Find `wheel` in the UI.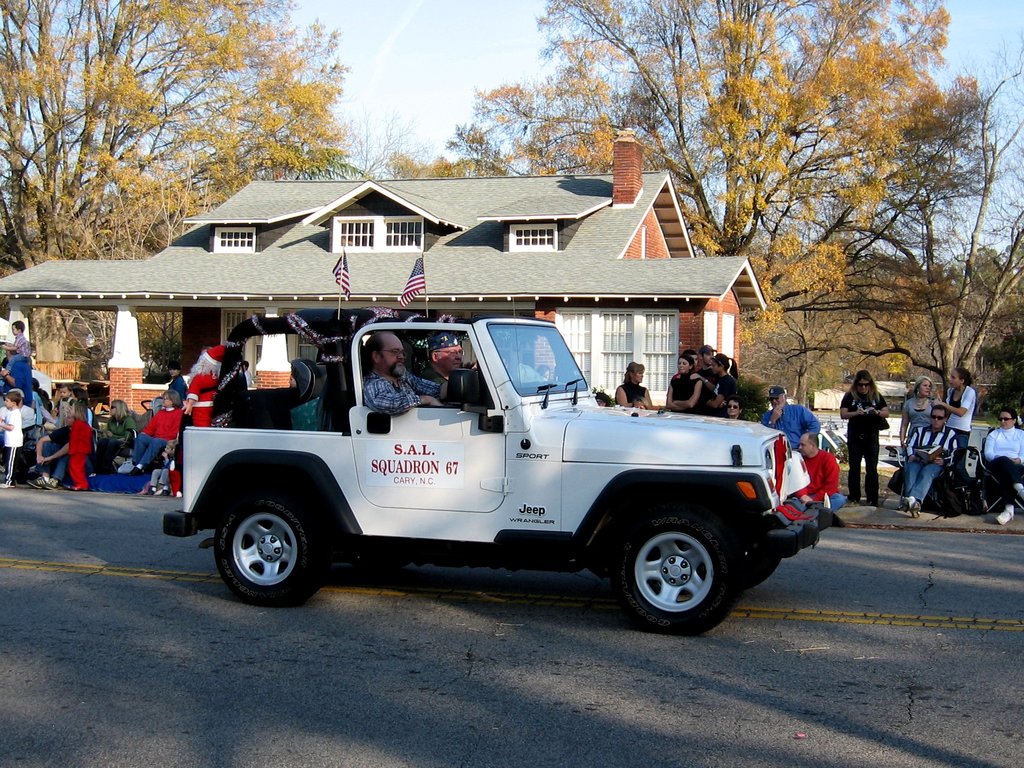
UI element at region(746, 551, 779, 587).
